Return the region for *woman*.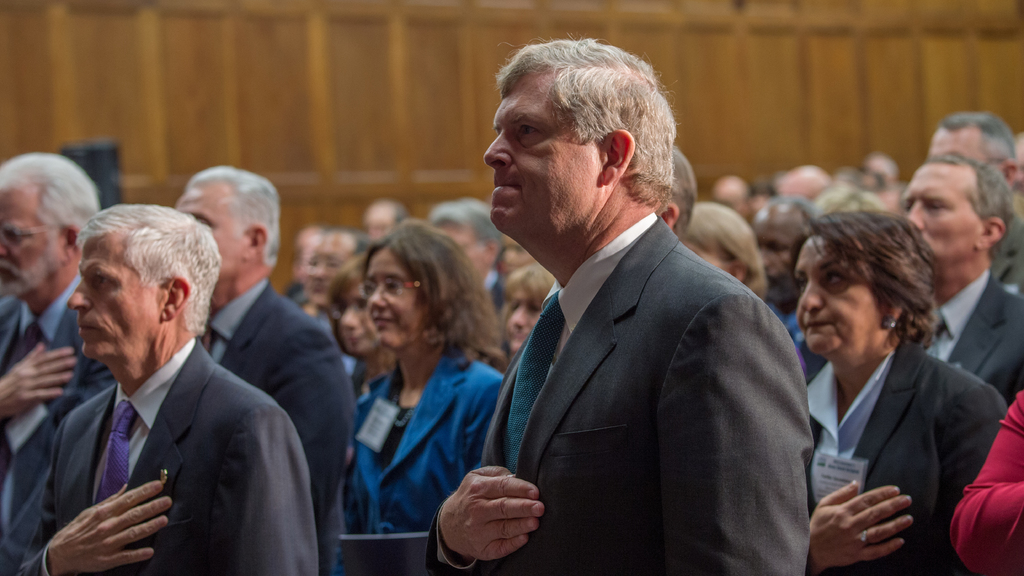
pyautogui.locateOnScreen(335, 259, 394, 394).
